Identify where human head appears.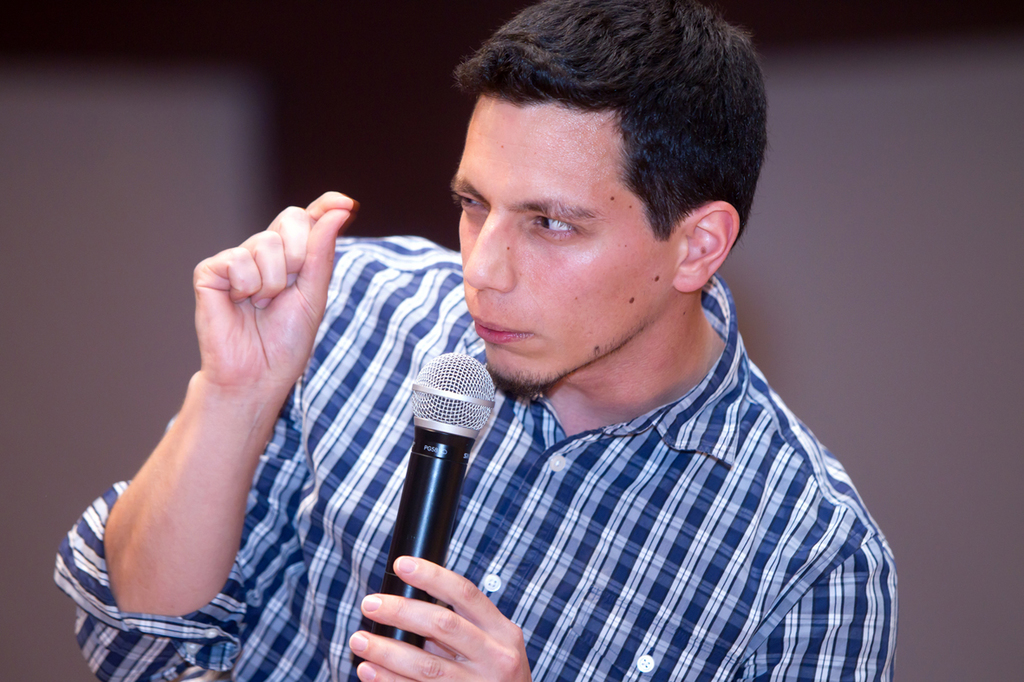
Appears at Rect(451, 0, 767, 383).
